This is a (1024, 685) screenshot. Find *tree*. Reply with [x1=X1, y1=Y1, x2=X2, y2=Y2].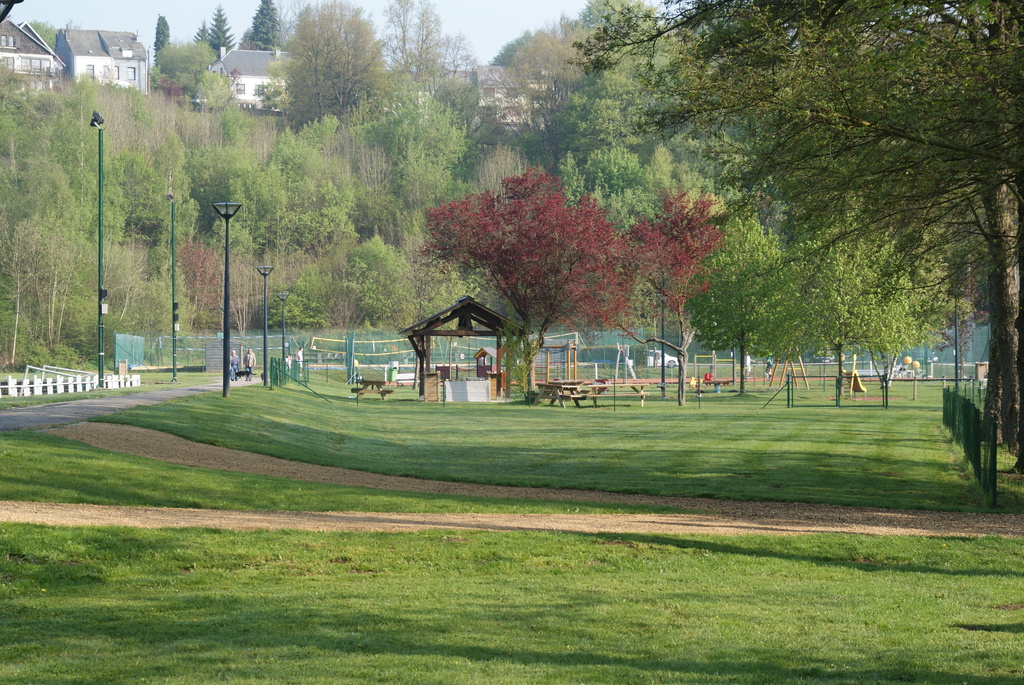
[x1=250, y1=0, x2=283, y2=52].
